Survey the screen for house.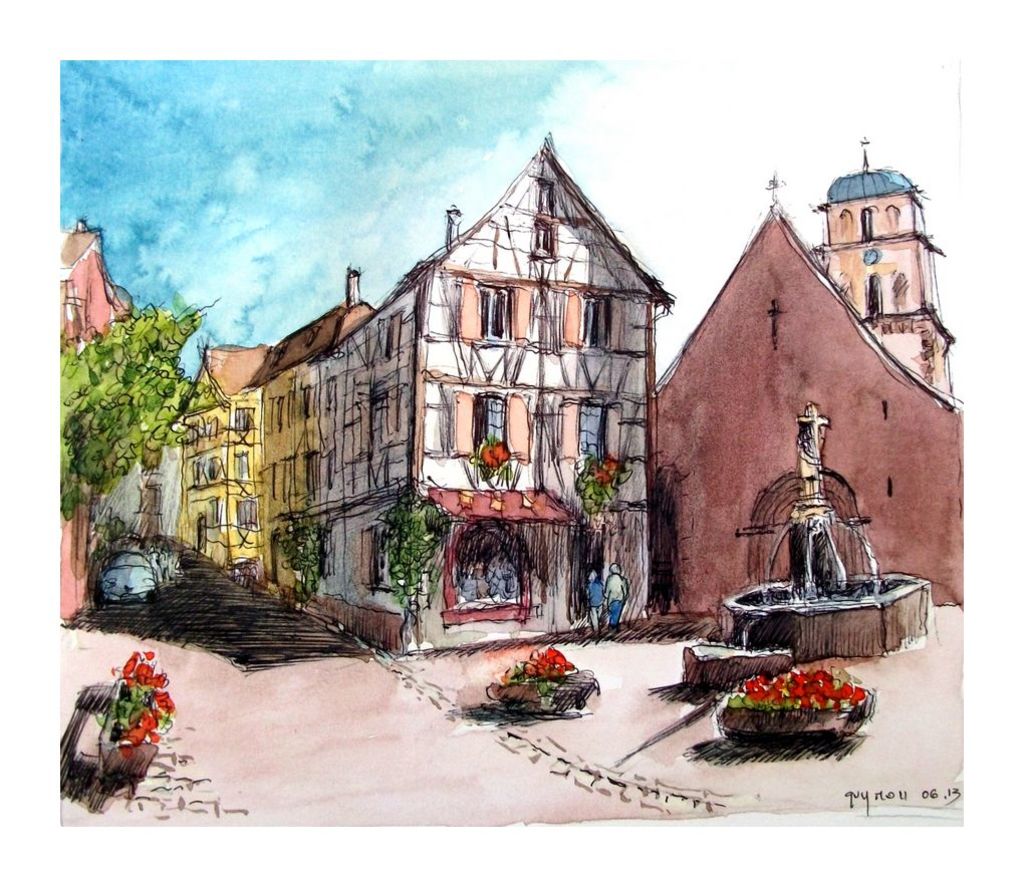
Survey found: select_region(100, 388, 181, 532).
